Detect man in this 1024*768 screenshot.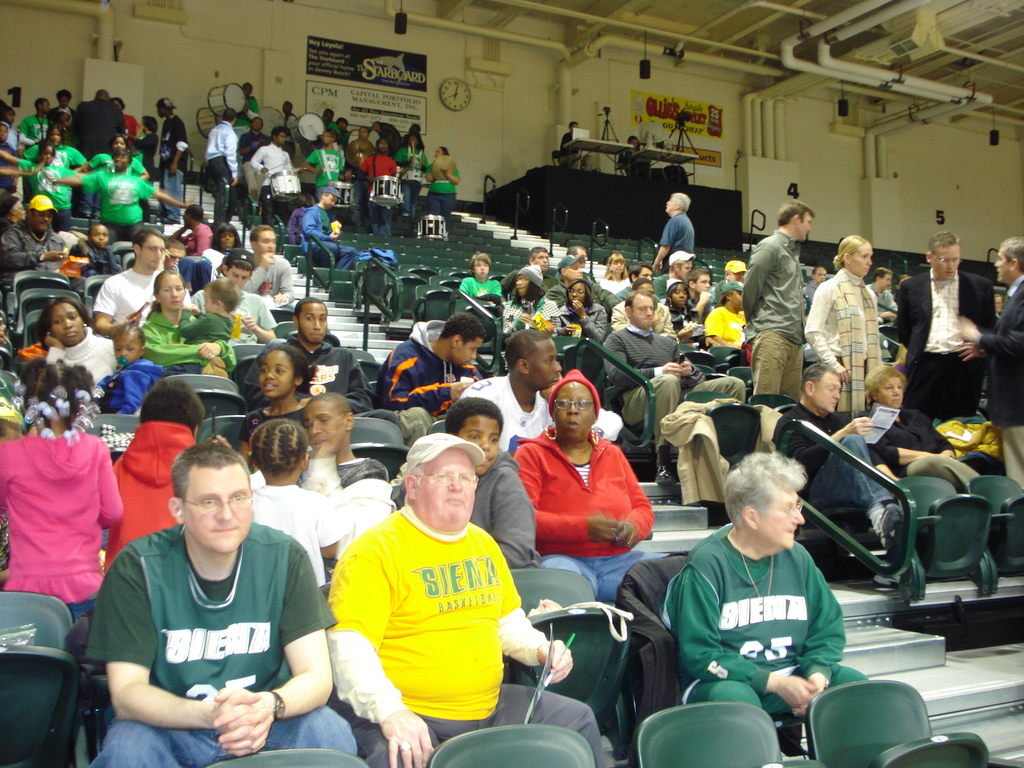
Detection: (left=0, top=198, right=73, bottom=285).
